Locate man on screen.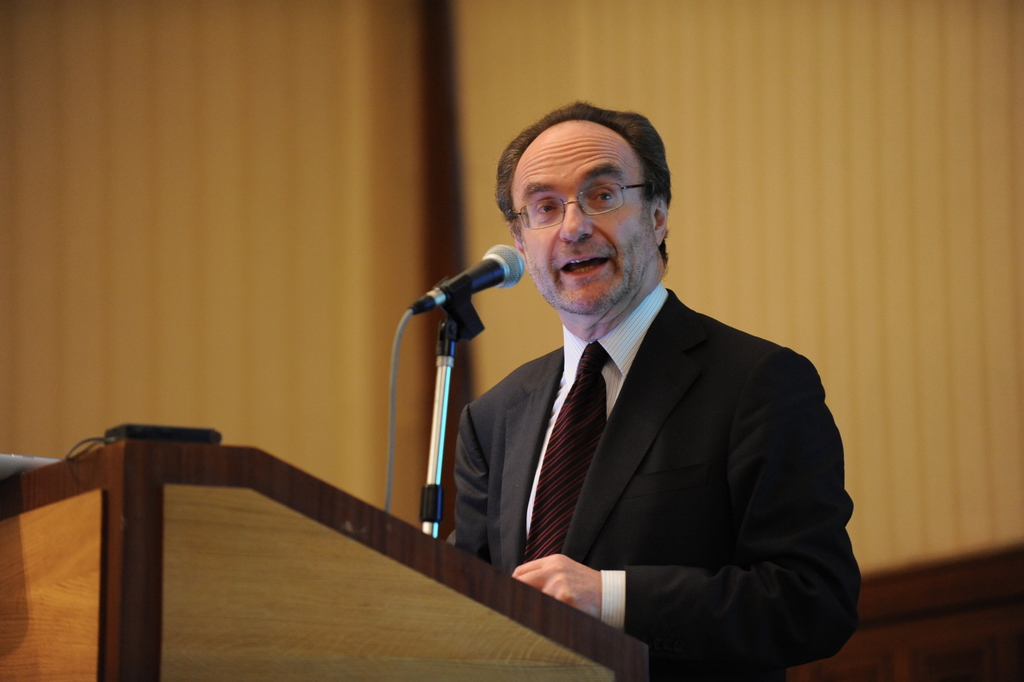
On screen at {"x1": 375, "y1": 104, "x2": 870, "y2": 671}.
